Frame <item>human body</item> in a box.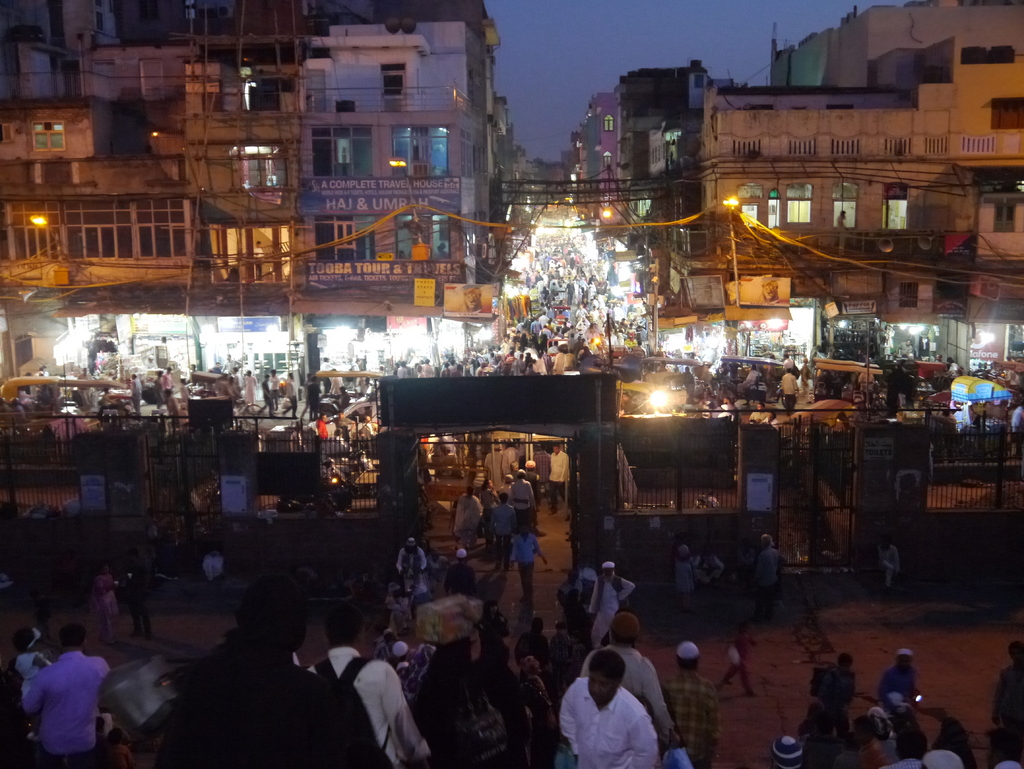
[left=661, top=635, right=711, bottom=768].
